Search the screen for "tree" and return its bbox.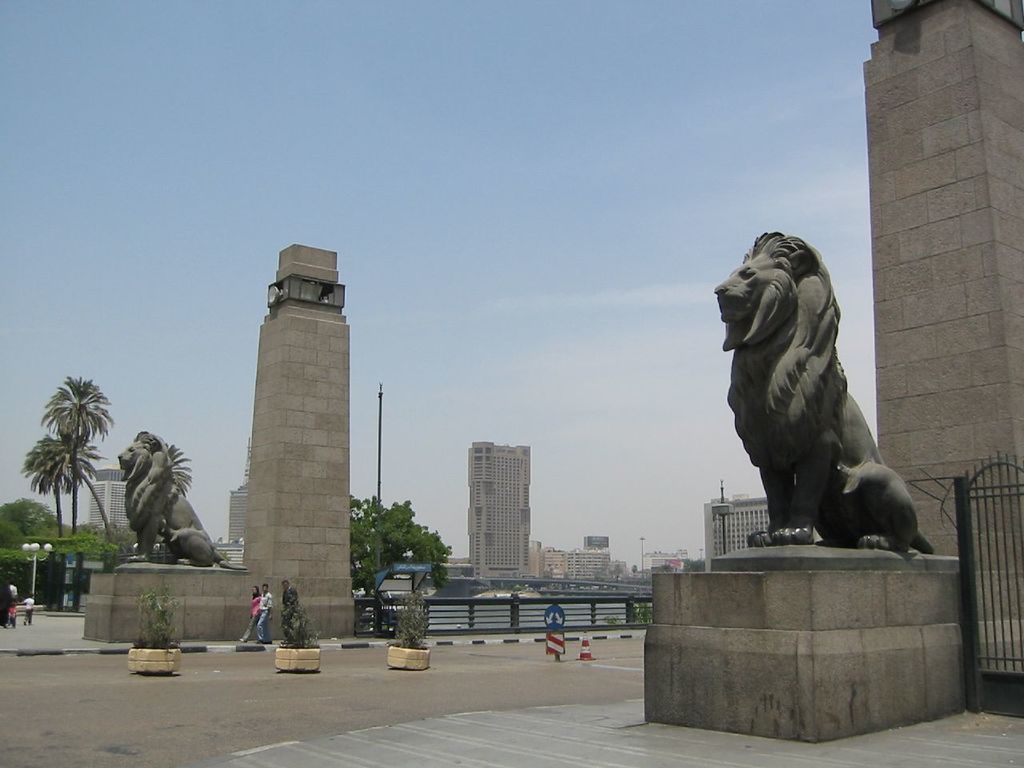
Found: Rect(142, 437, 194, 525).
